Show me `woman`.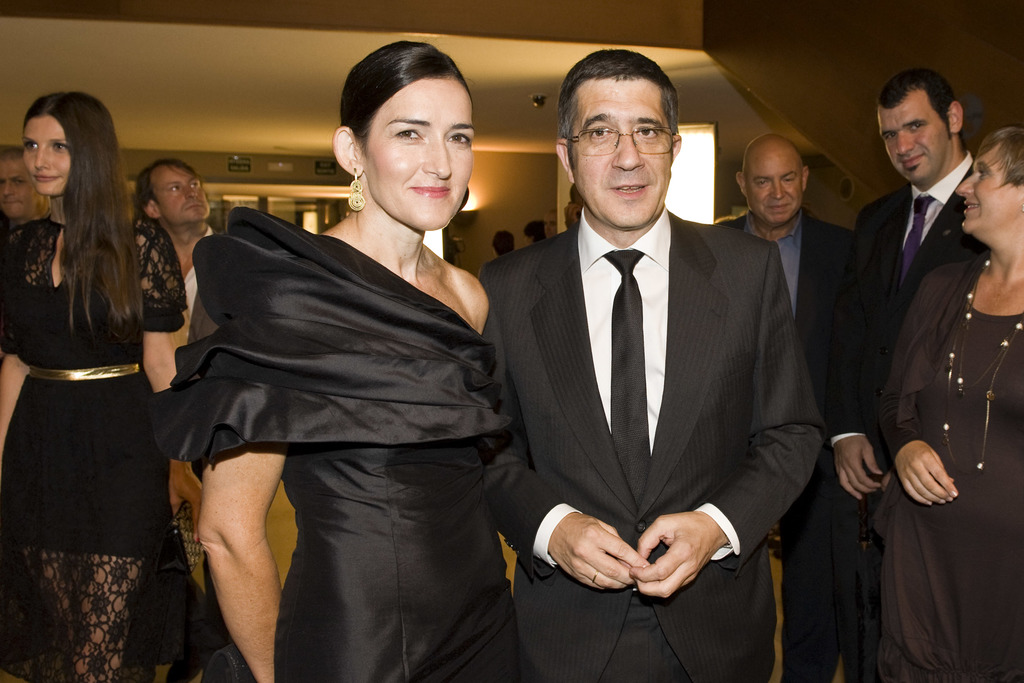
`woman` is here: box=[870, 129, 1023, 682].
